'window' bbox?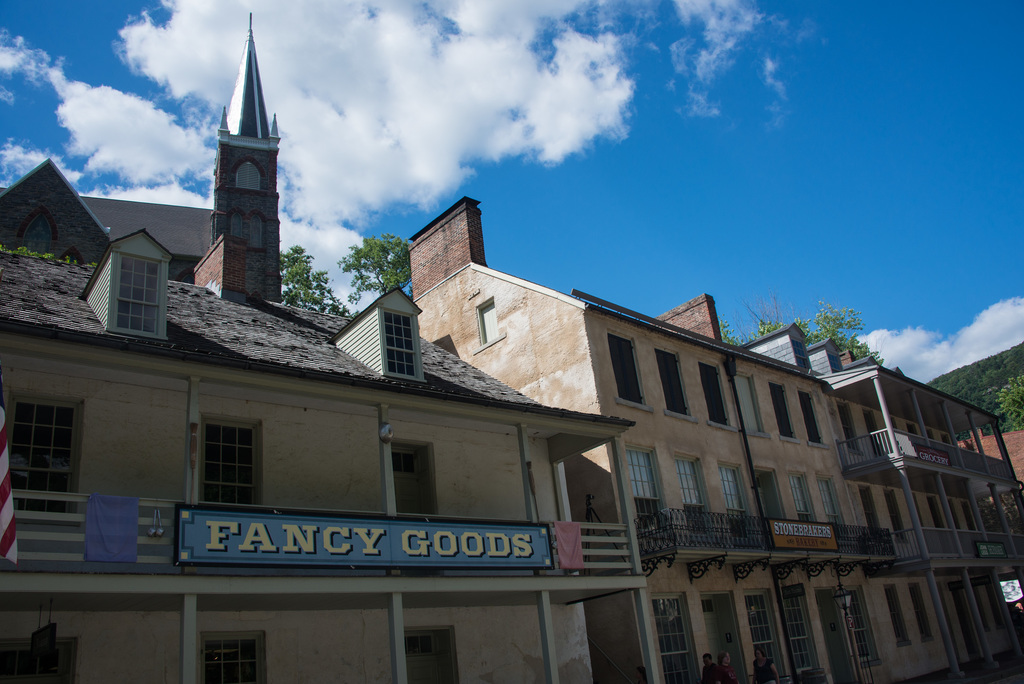
{"left": 813, "top": 473, "right": 849, "bottom": 541}
